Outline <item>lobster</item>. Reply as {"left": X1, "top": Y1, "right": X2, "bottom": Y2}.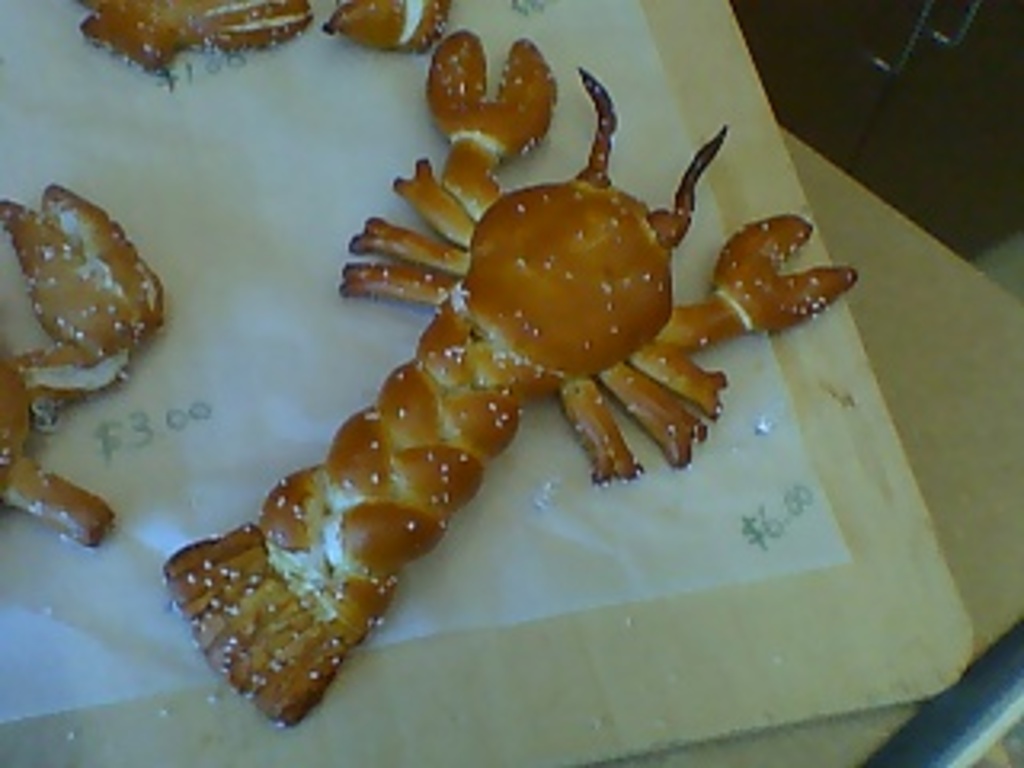
{"left": 157, "top": 22, "right": 858, "bottom": 733}.
